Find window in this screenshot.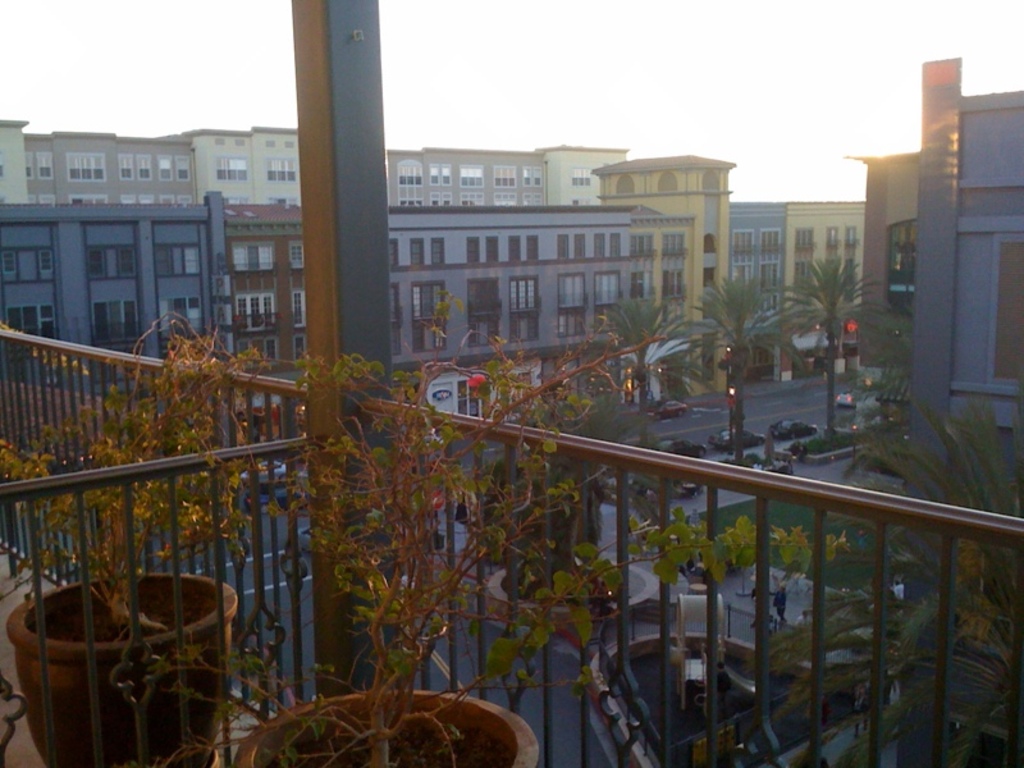
The bounding box for window is [29,151,54,177].
